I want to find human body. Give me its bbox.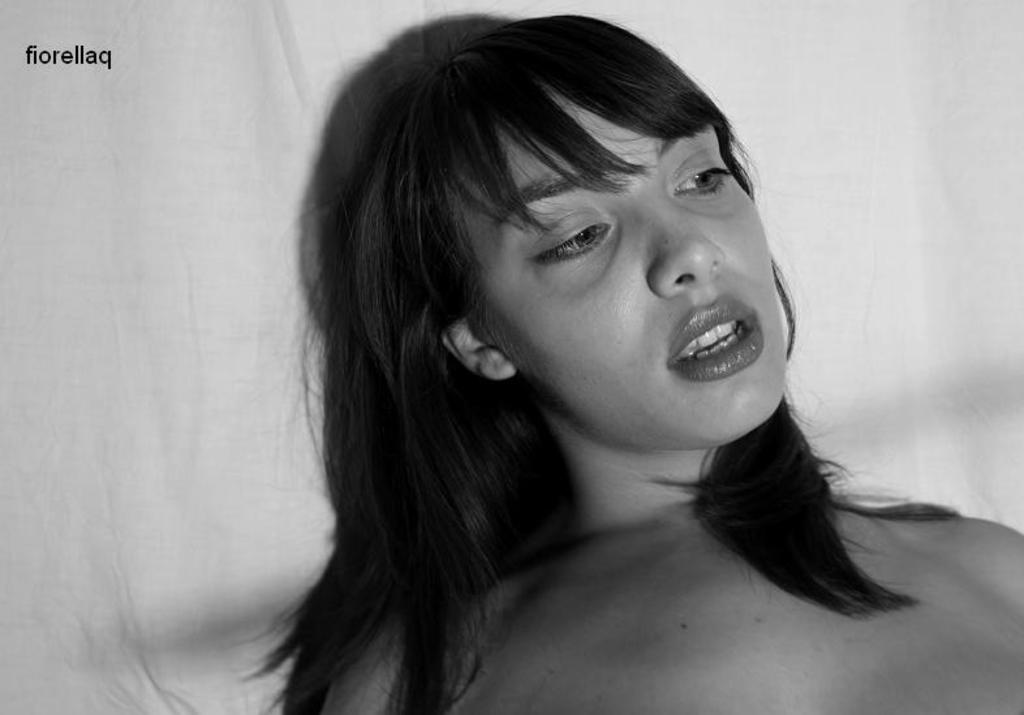
(left=305, top=17, right=1020, bottom=714).
